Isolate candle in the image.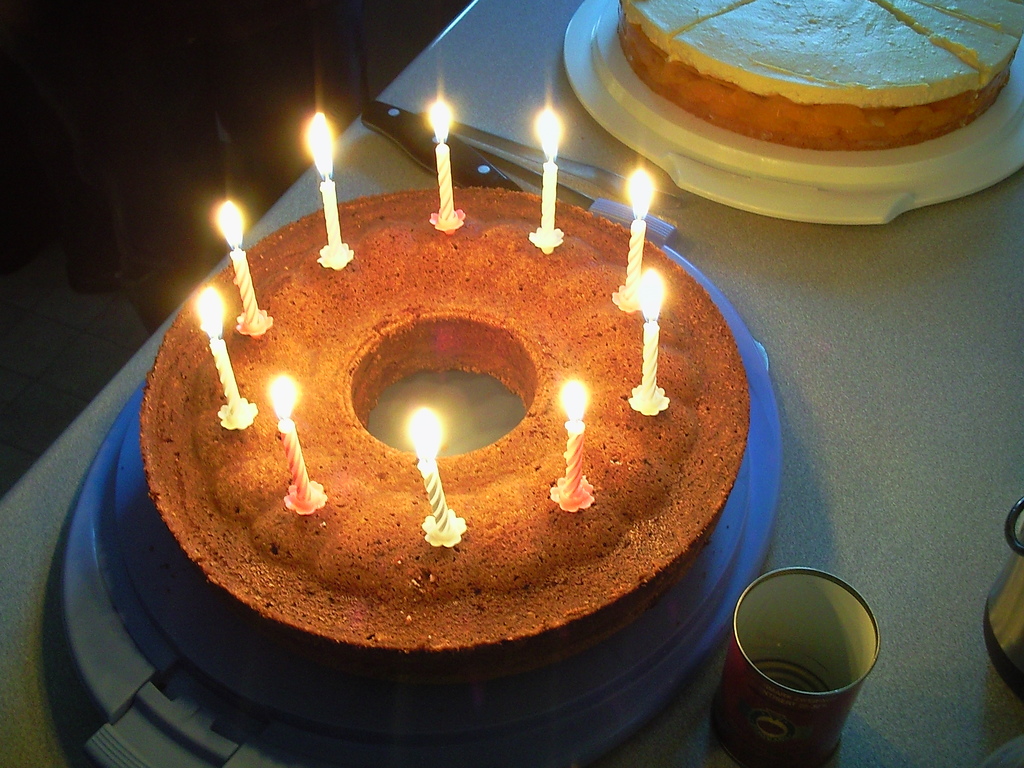
Isolated region: 192,284,255,426.
